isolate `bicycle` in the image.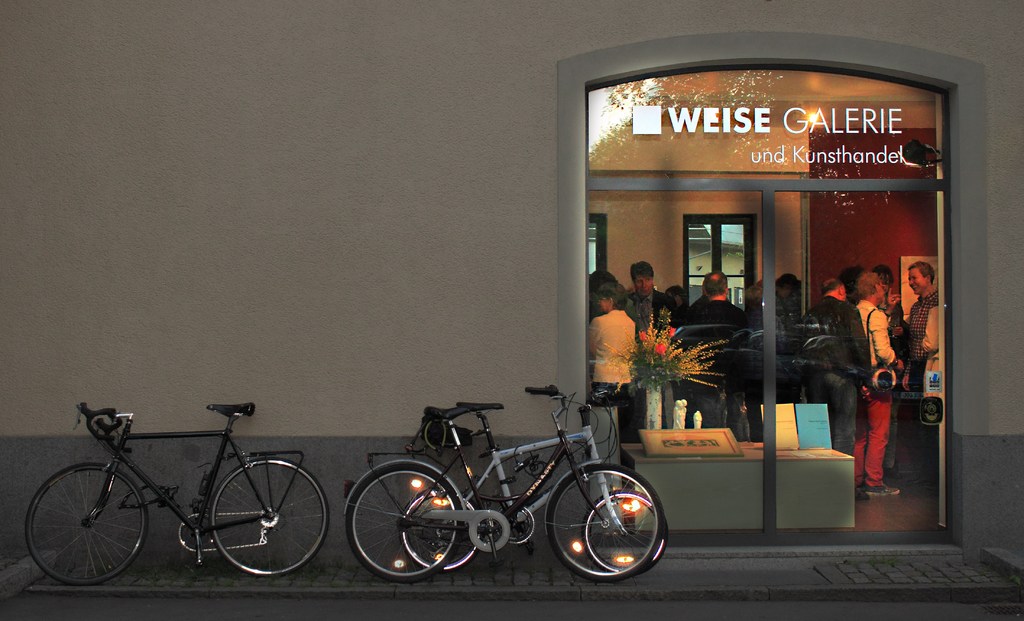
Isolated region: locate(395, 404, 674, 573).
